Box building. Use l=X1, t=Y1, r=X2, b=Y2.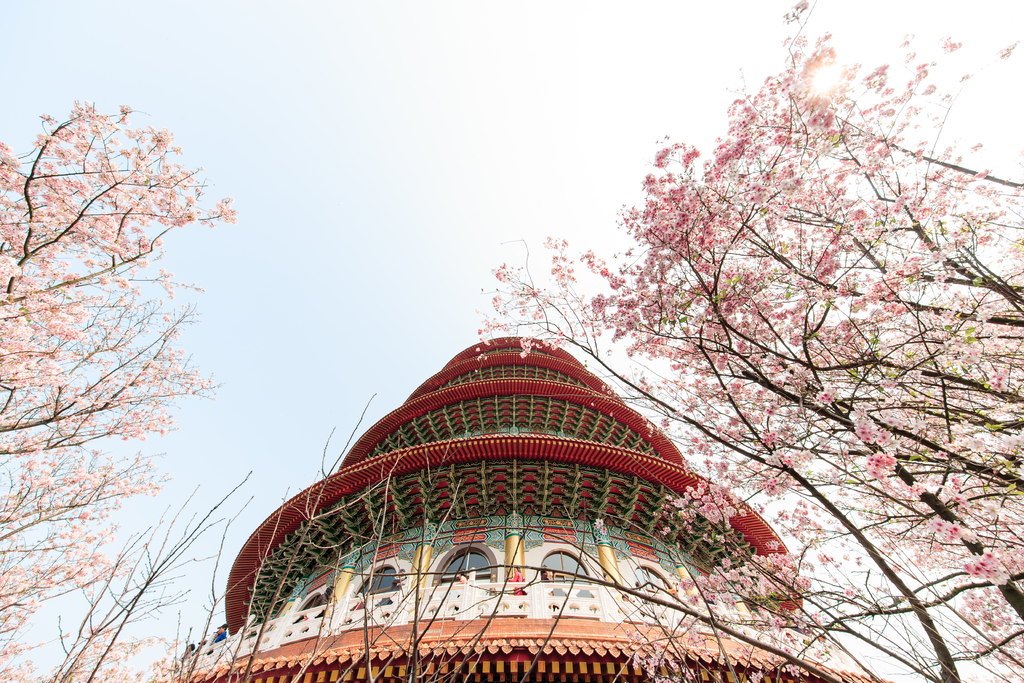
l=157, t=333, r=892, b=682.
